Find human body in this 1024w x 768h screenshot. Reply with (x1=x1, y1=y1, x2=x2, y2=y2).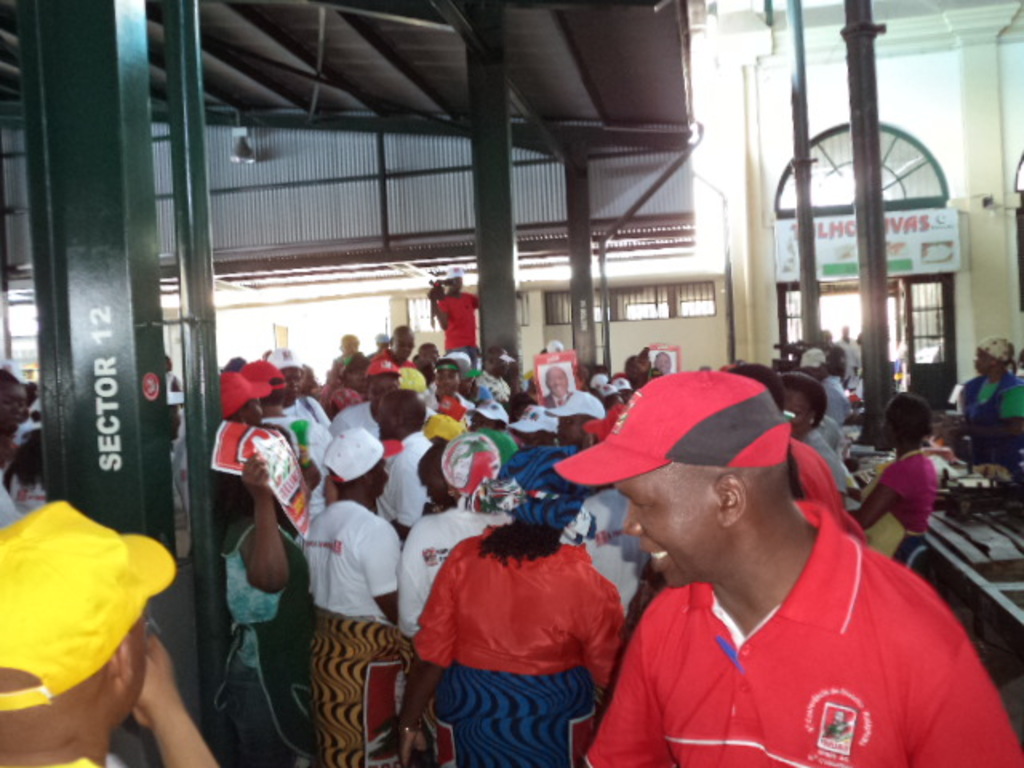
(x1=429, y1=290, x2=485, y2=362).
